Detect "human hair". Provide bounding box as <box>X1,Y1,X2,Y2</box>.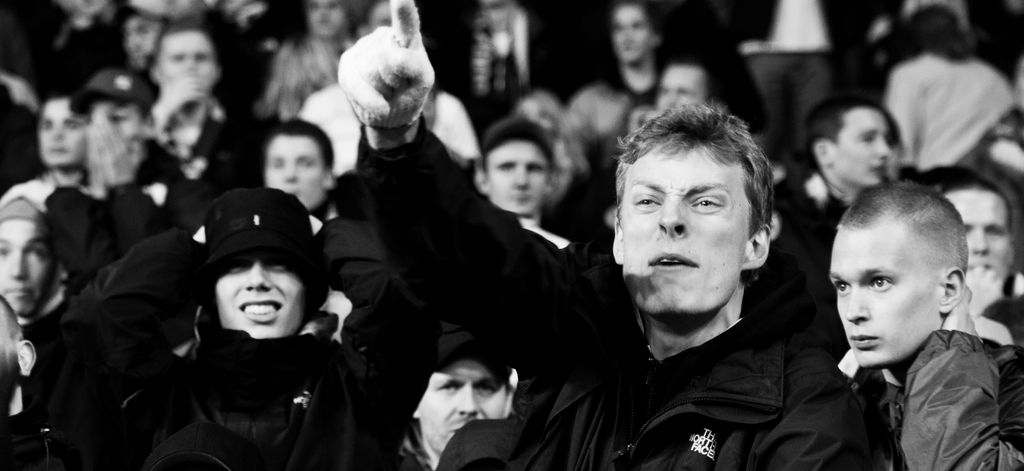
<box>479,110,555,181</box>.
